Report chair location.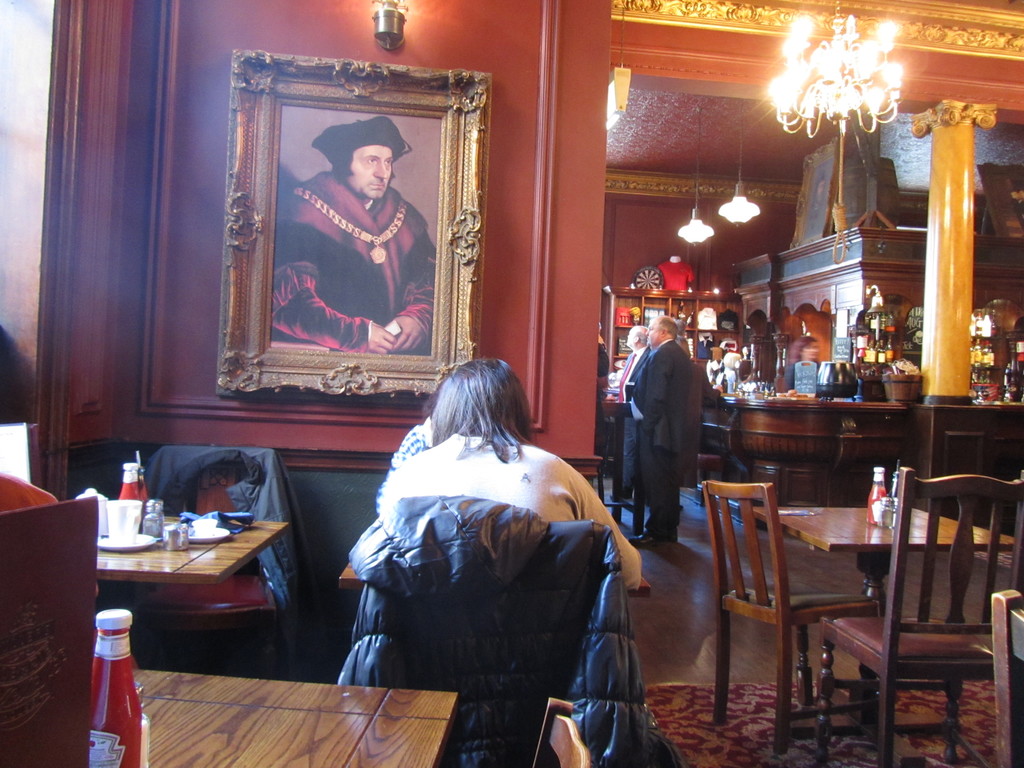
Report: left=123, top=440, right=292, bottom=680.
